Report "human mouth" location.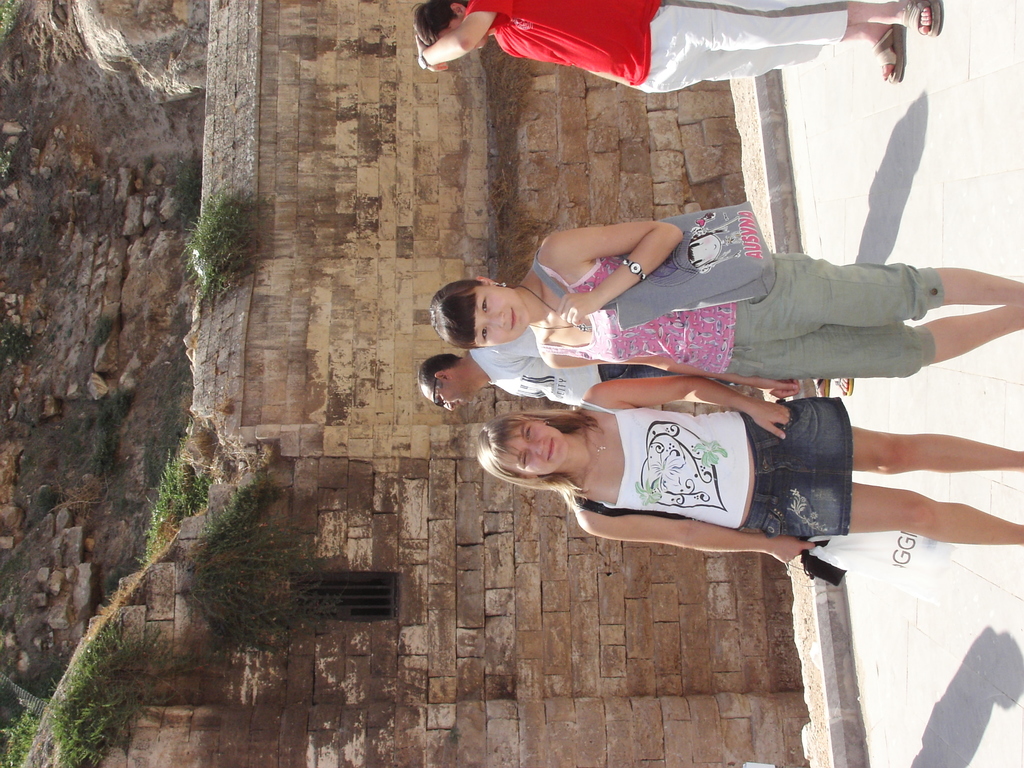
Report: Rect(508, 310, 513, 332).
